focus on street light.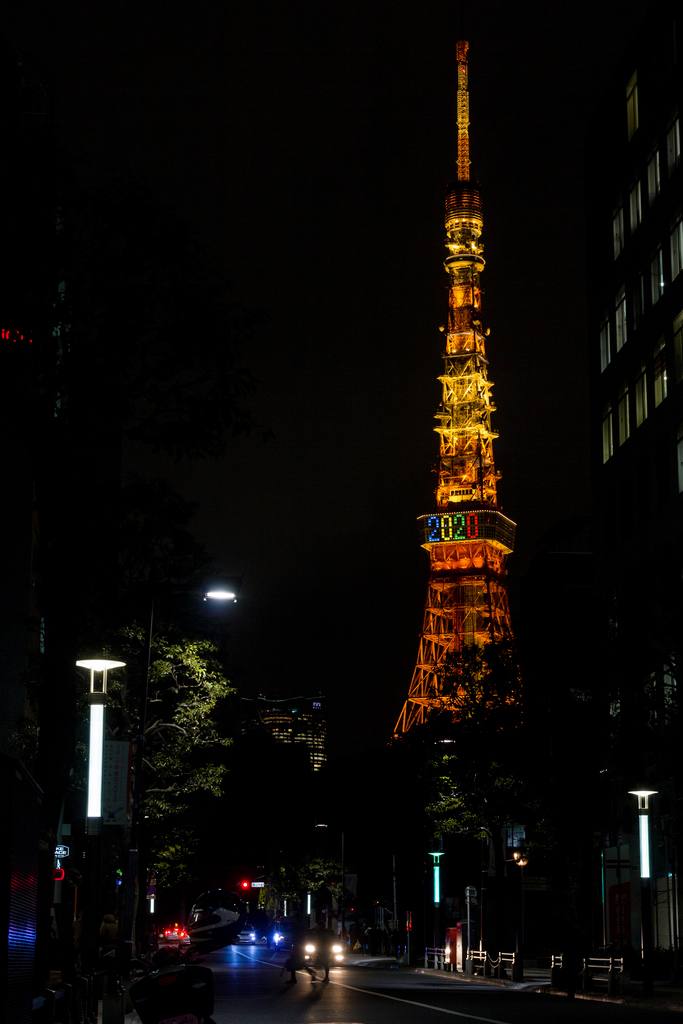
Focused at x1=422 y1=846 x2=452 y2=963.
